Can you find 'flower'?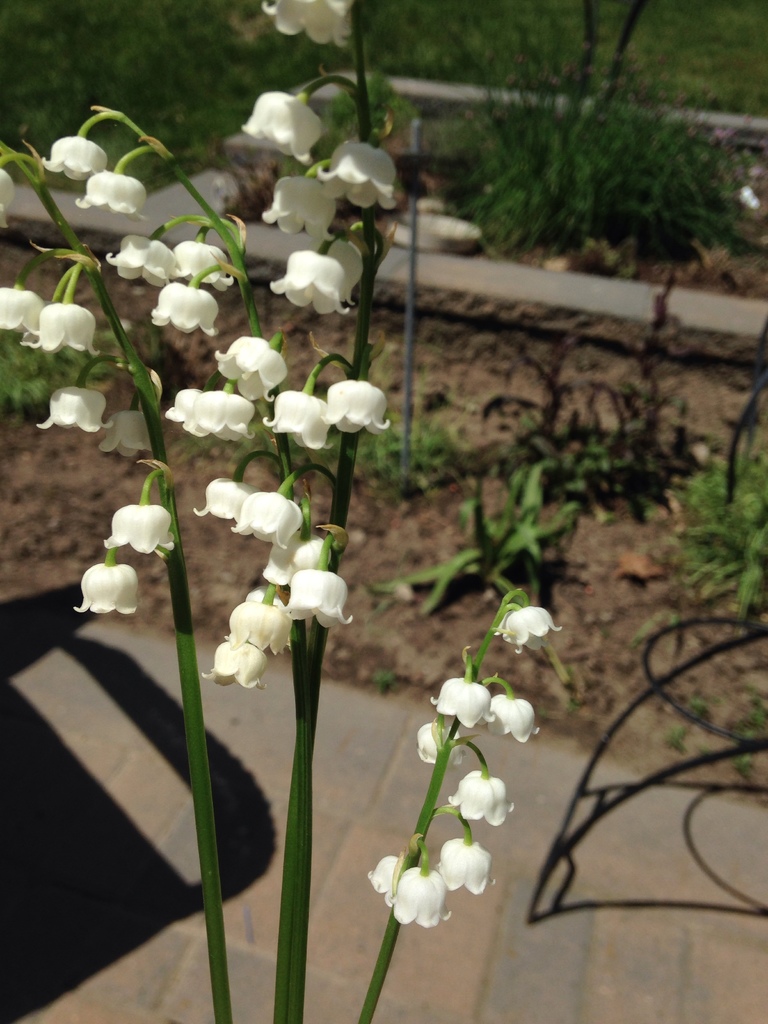
Yes, bounding box: left=165, top=390, right=214, bottom=438.
